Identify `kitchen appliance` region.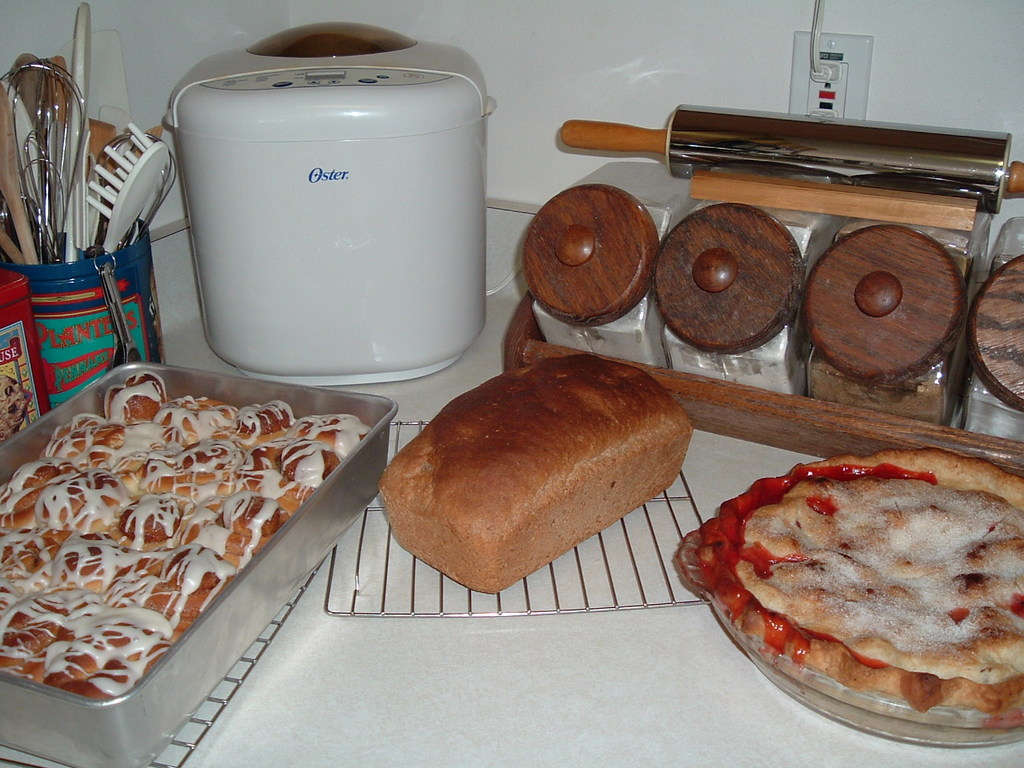
Region: x1=27 y1=230 x2=159 y2=410.
